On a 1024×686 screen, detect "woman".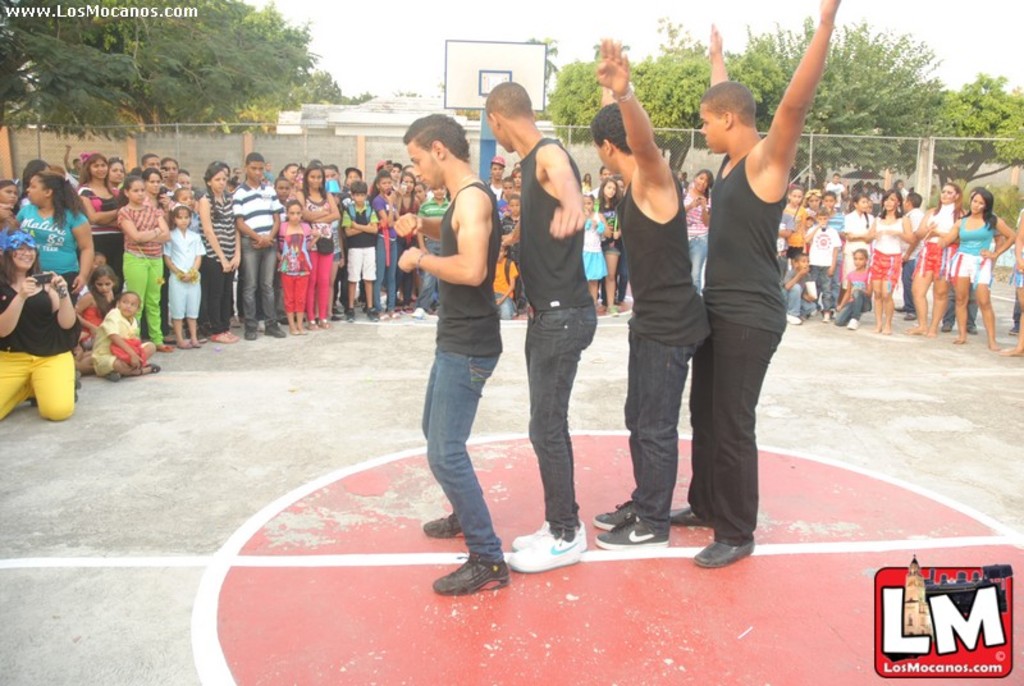
BBox(864, 188, 919, 335).
